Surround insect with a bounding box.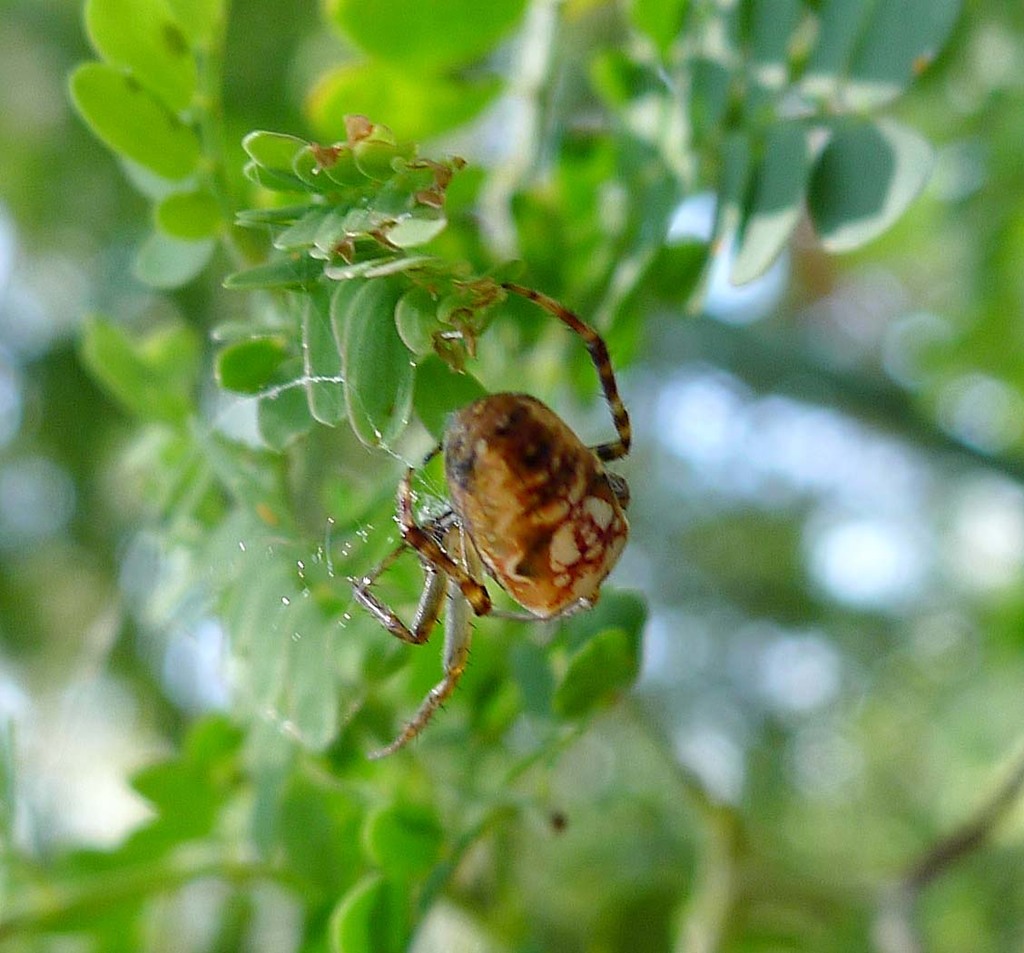
Rect(339, 276, 636, 762).
